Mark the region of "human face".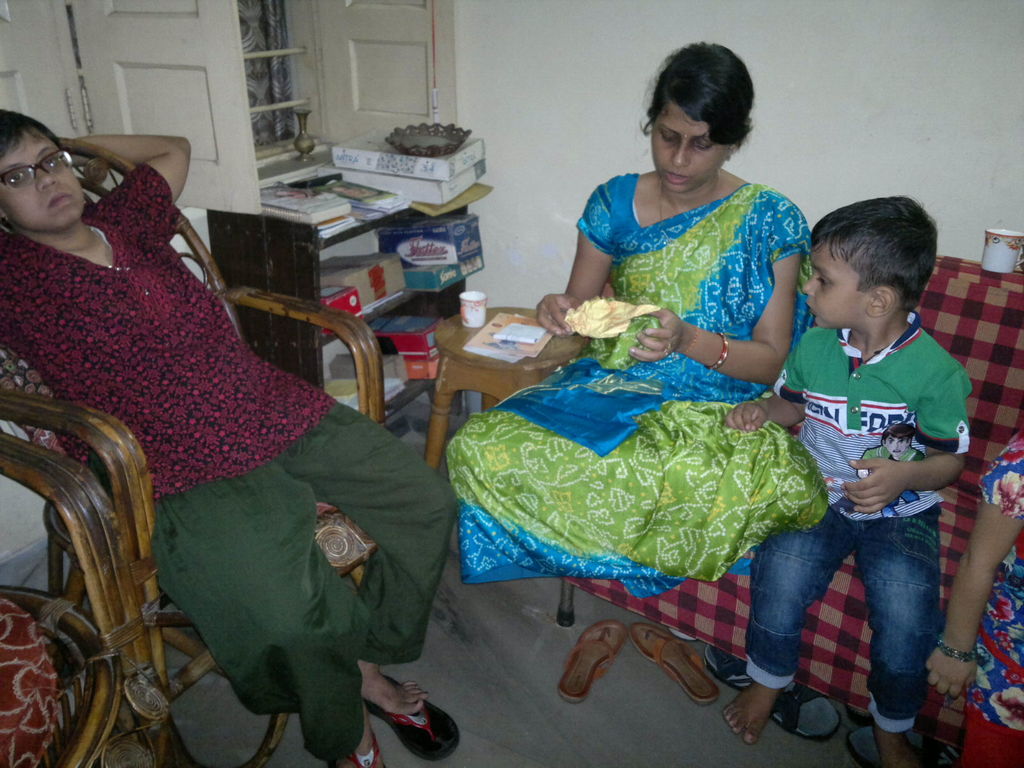
Region: 650:106:732:192.
